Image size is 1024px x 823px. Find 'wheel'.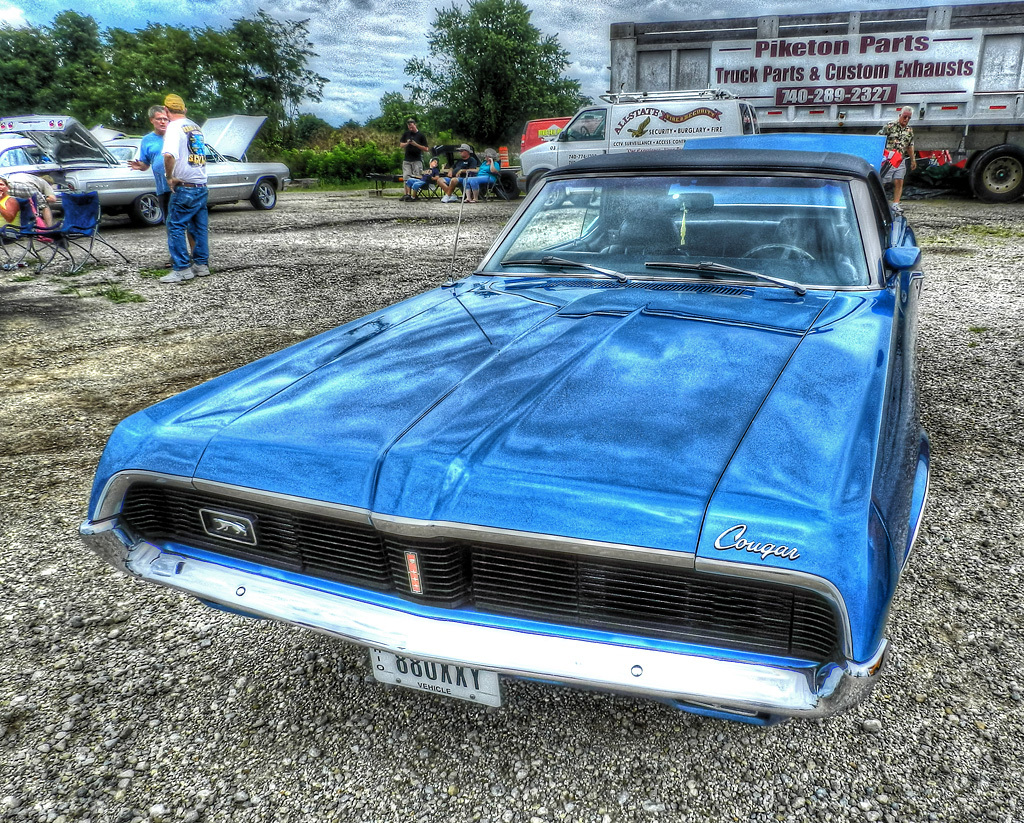
BBox(973, 143, 1023, 200).
